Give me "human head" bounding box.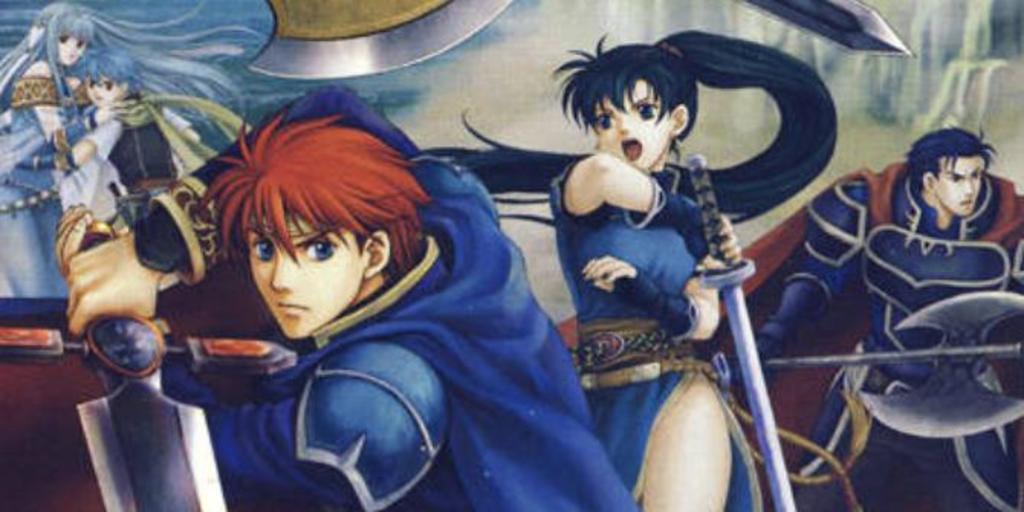
183/98/414/341.
